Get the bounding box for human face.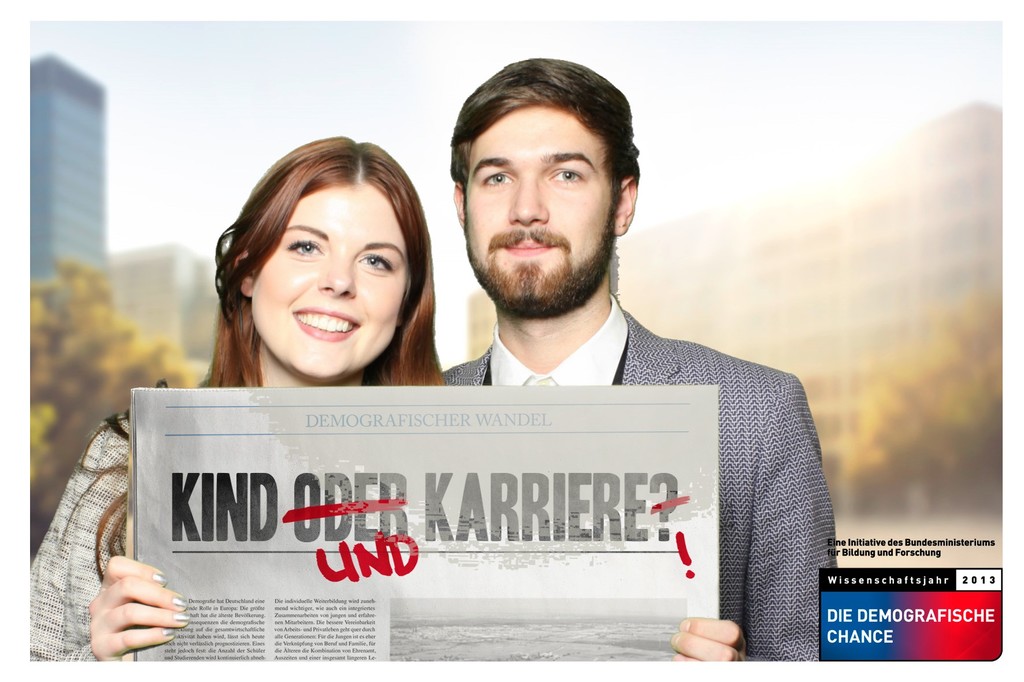
pyautogui.locateOnScreen(463, 109, 620, 312).
